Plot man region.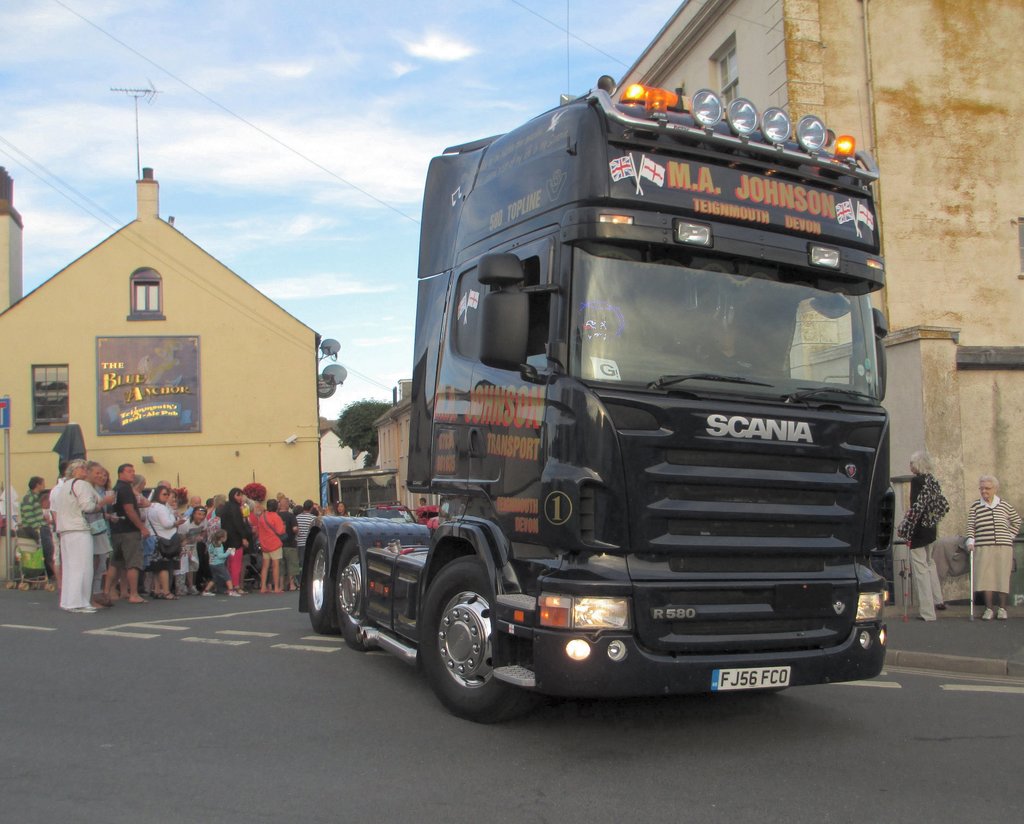
Plotted at <box>27,444,99,608</box>.
